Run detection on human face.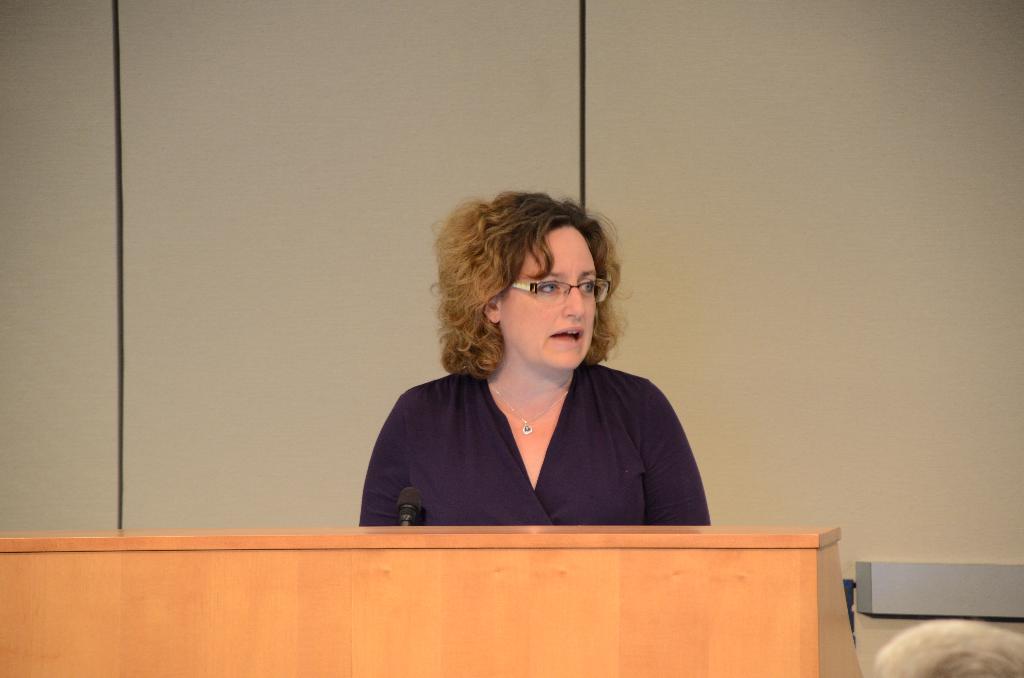
Result: (left=496, top=222, right=591, bottom=366).
